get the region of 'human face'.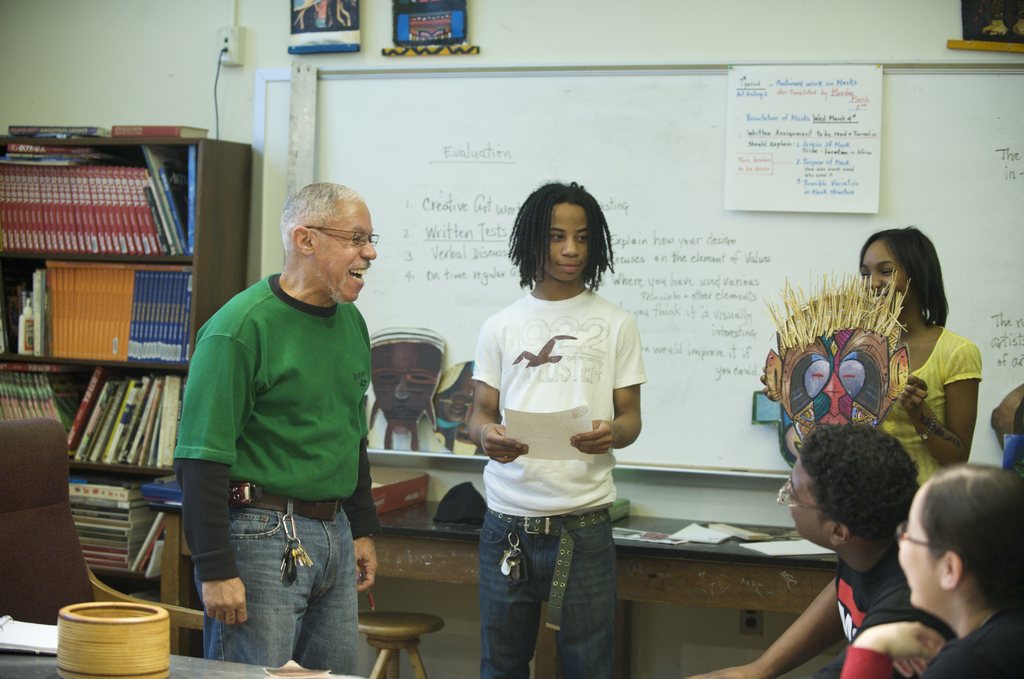
315, 193, 375, 304.
